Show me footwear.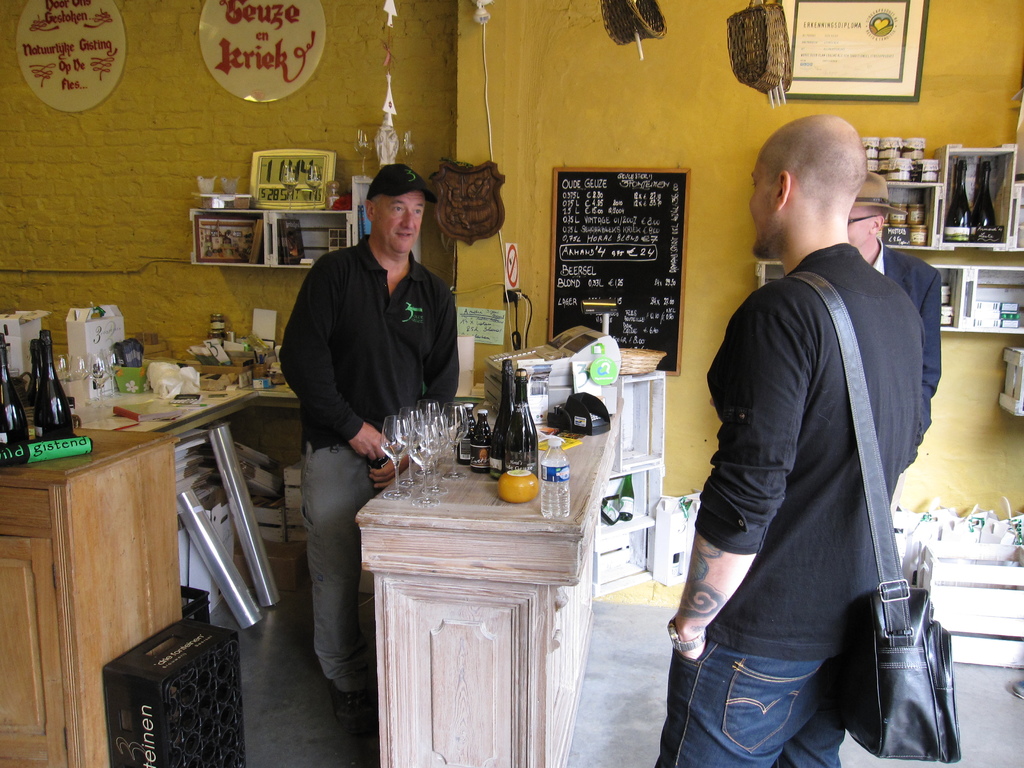
footwear is here: <region>1012, 676, 1023, 699</region>.
